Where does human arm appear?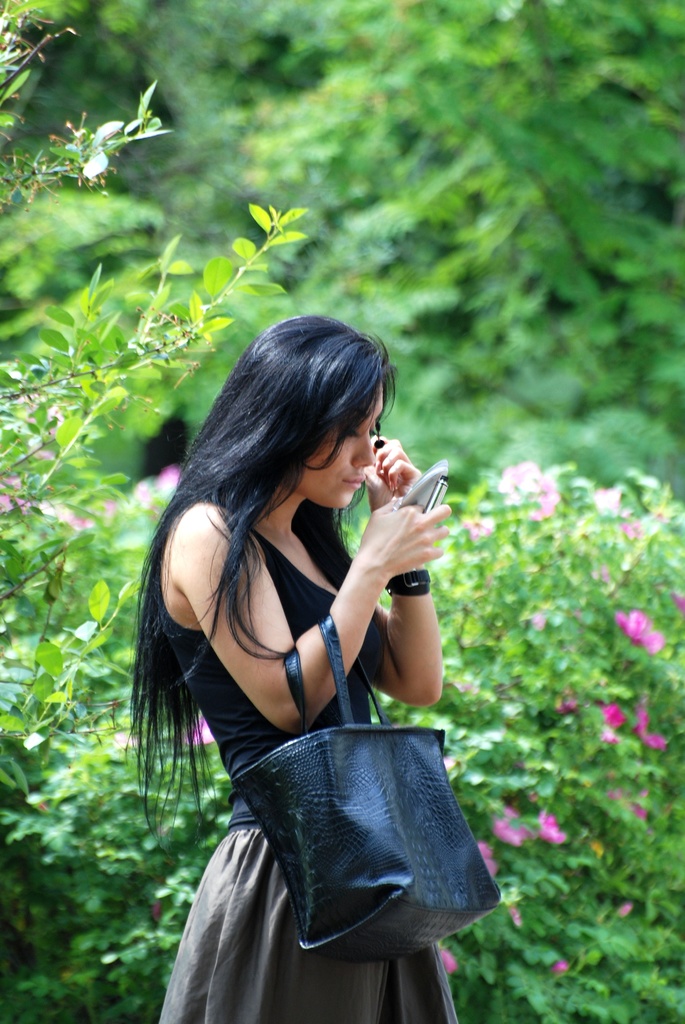
Appears at [left=175, top=519, right=464, bottom=735].
